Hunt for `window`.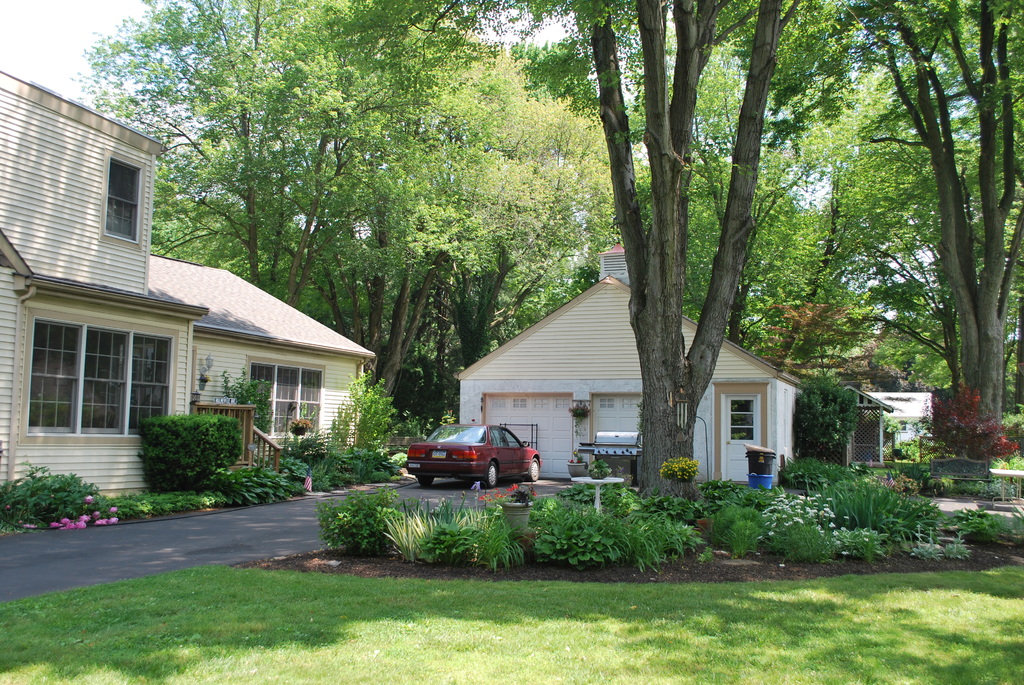
Hunted down at {"left": 97, "top": 151, "right": 149, "bottom": 251}.
